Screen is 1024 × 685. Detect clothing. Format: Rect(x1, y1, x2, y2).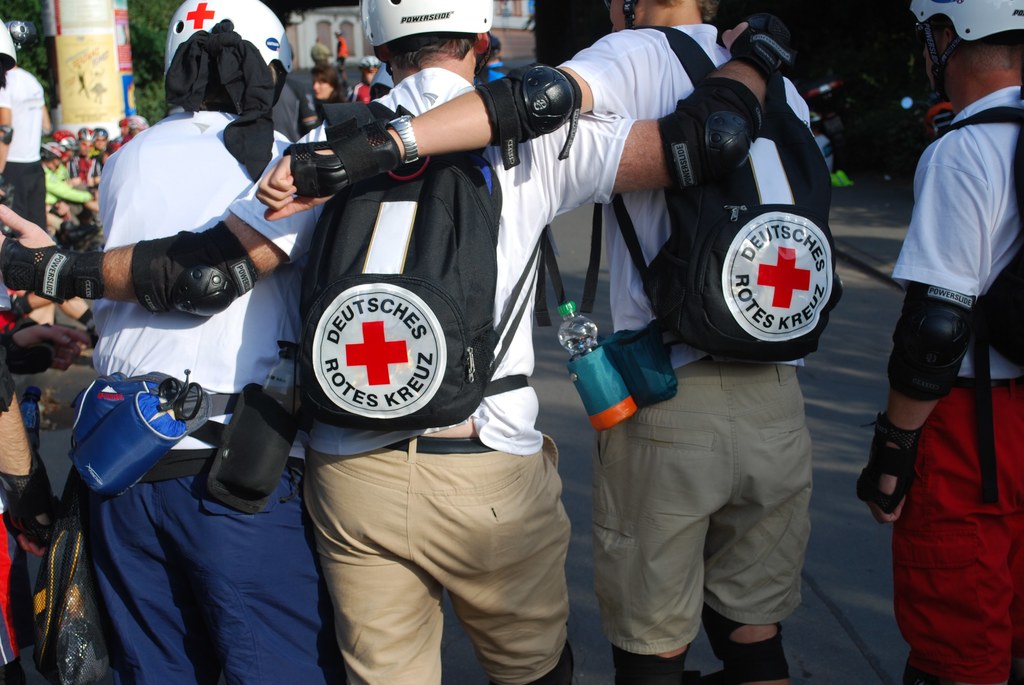
Rect(220, 47, 644, 684).
